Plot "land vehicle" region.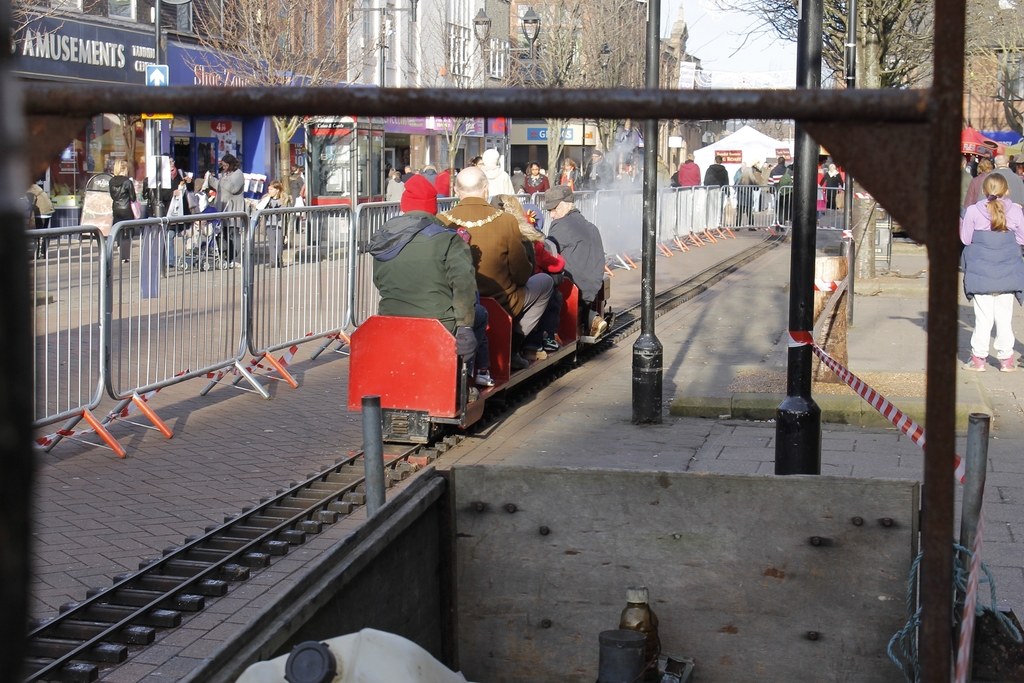
Plotted at select_region(301, 188, 665, 448).
